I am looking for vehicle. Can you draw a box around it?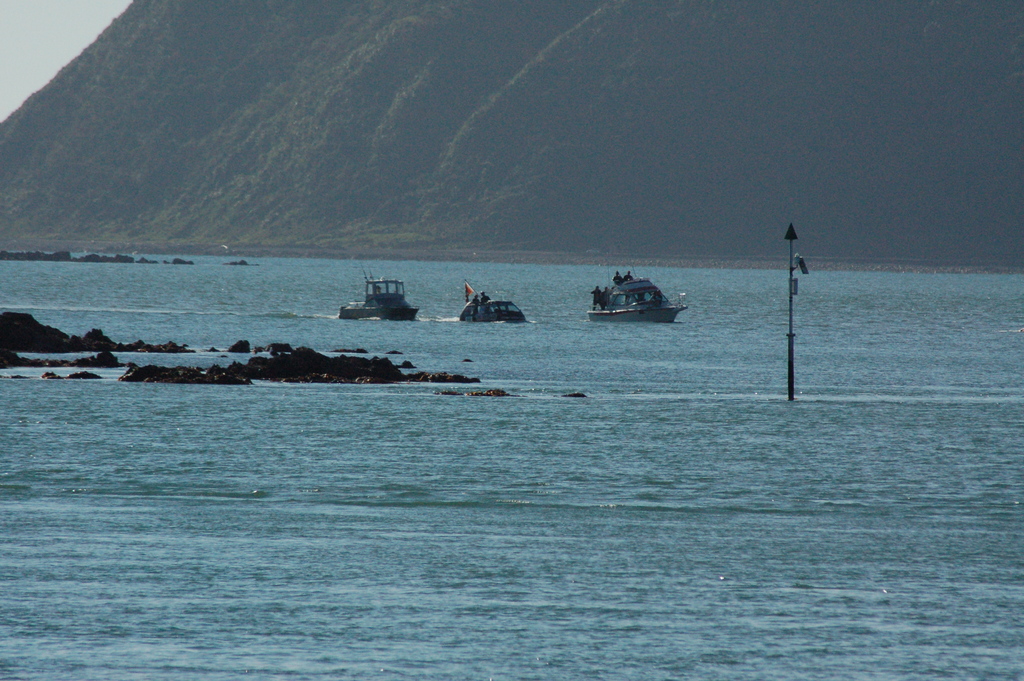
Sure, the bounding box is 456, 293, 529, 320.
